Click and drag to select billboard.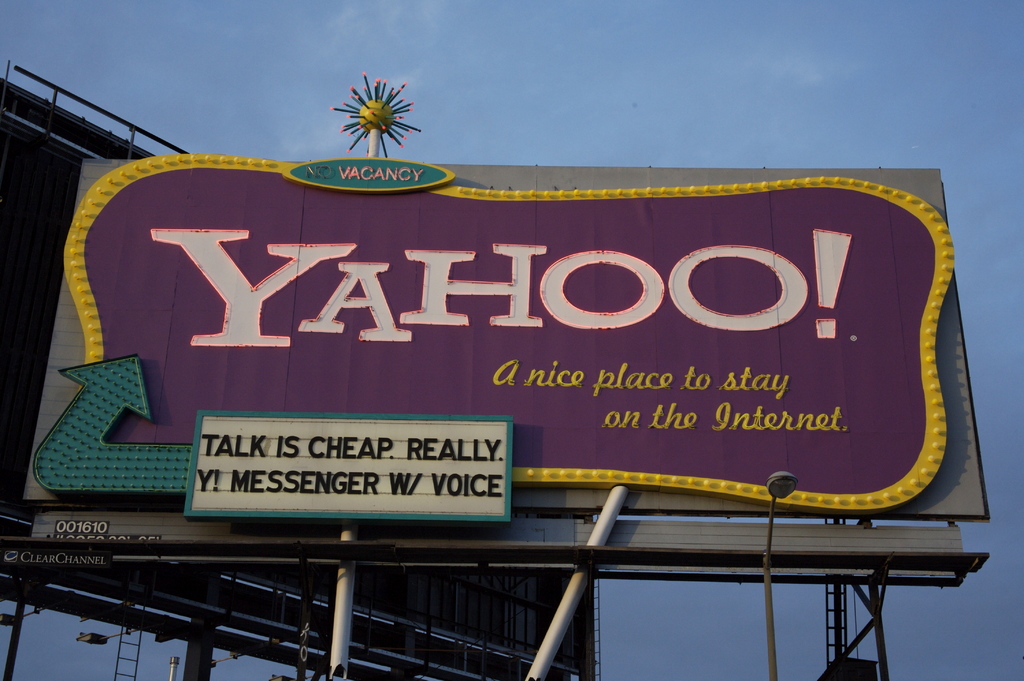
Selection: detection(36, 86, 958, 514).
